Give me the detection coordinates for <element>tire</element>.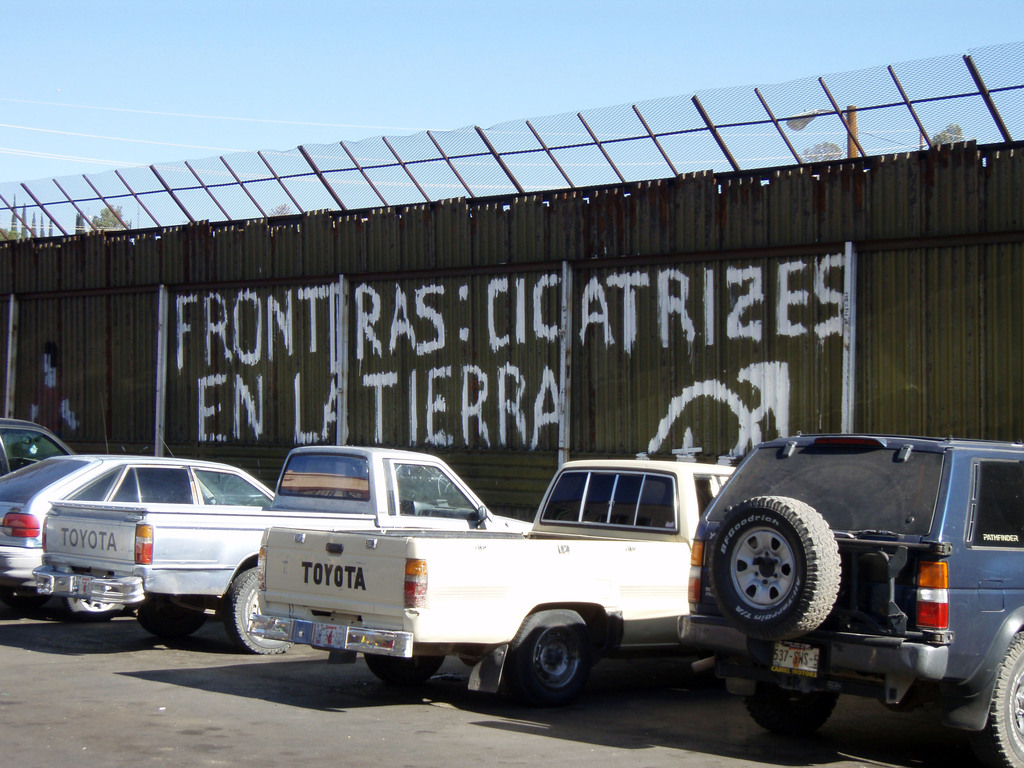
l=745, t=687, r=838, b=735.
